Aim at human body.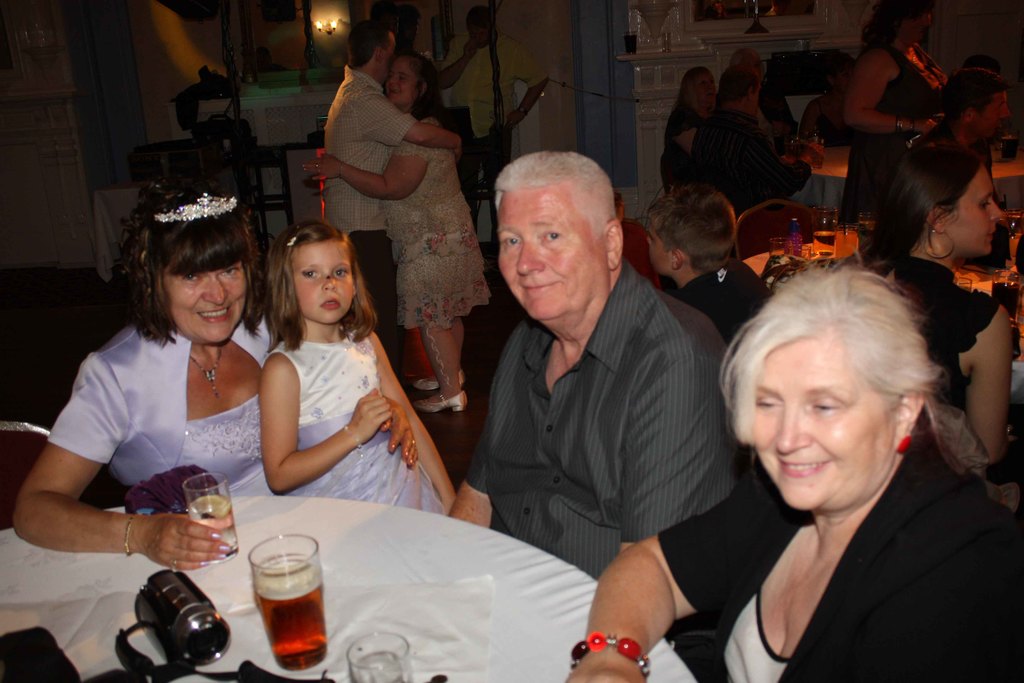
Aimed at detection(322, 63, 467, 378).
